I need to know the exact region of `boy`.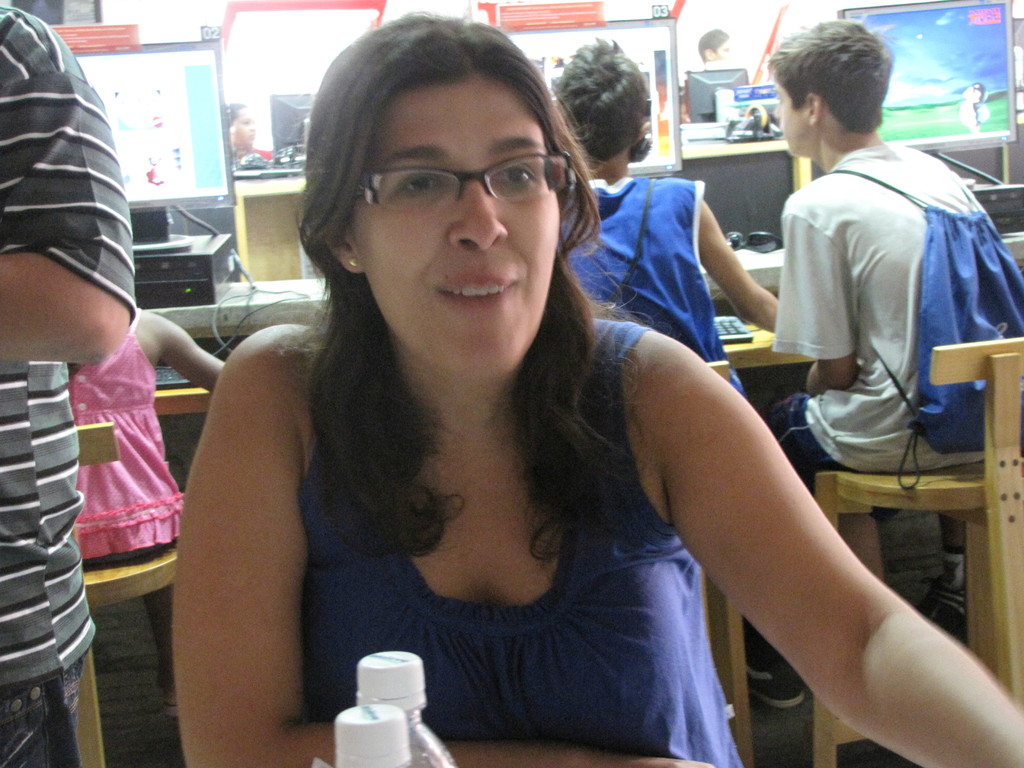
Region: 559, 40, 779, 394.
